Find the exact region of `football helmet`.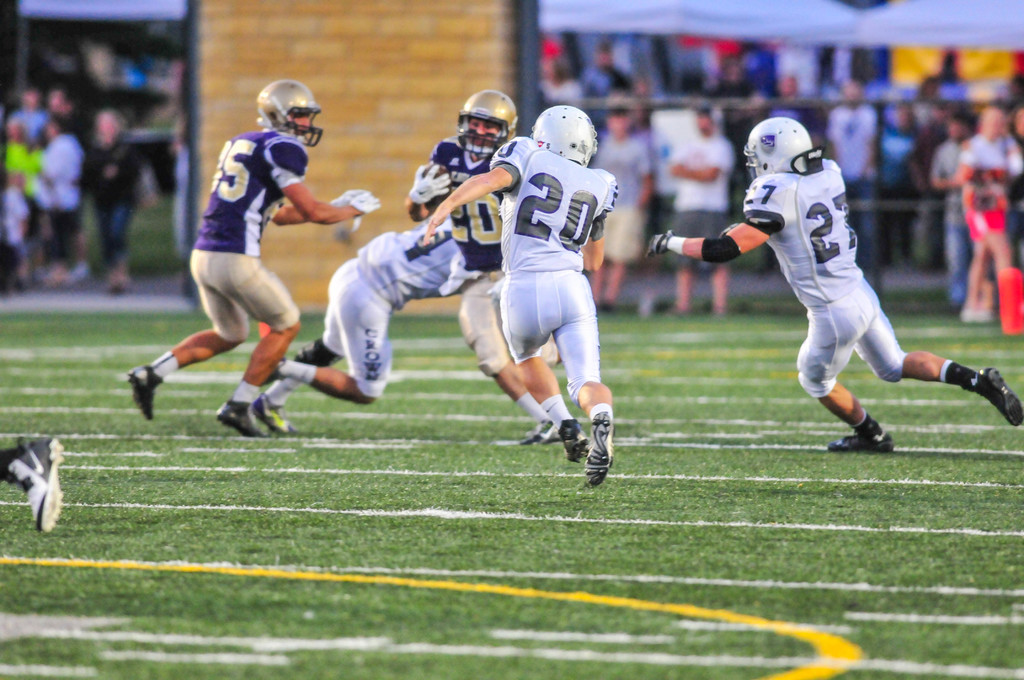
Exact region: <region>255, 77, 325, 147</region>.
